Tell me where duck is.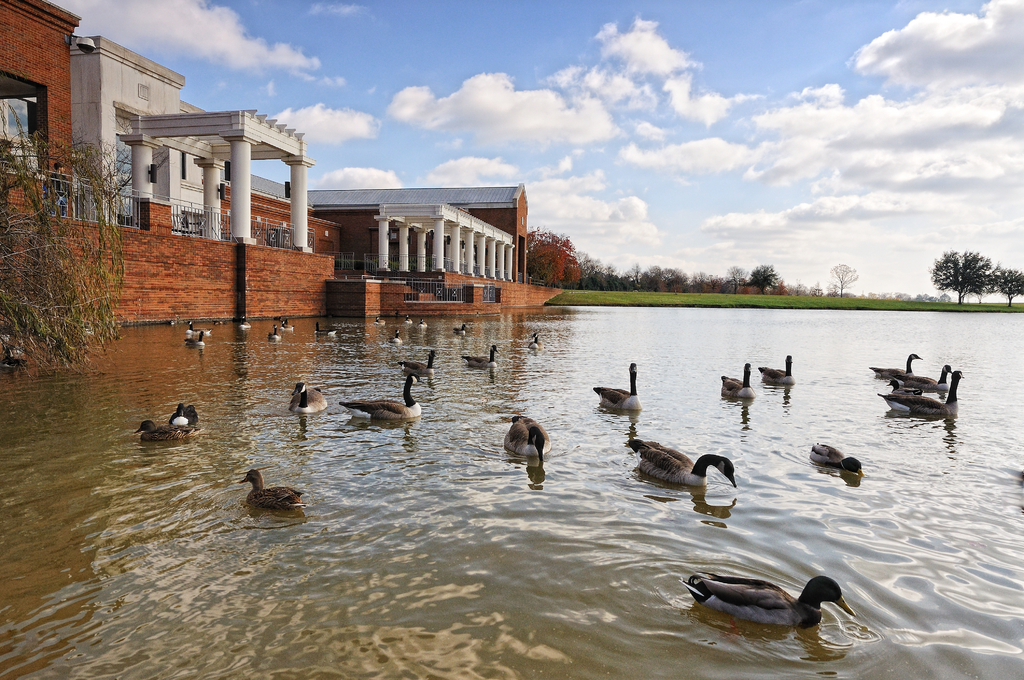
duck is at {"left": 344, "top": 367, "right": 420, "bottom": 429}.
